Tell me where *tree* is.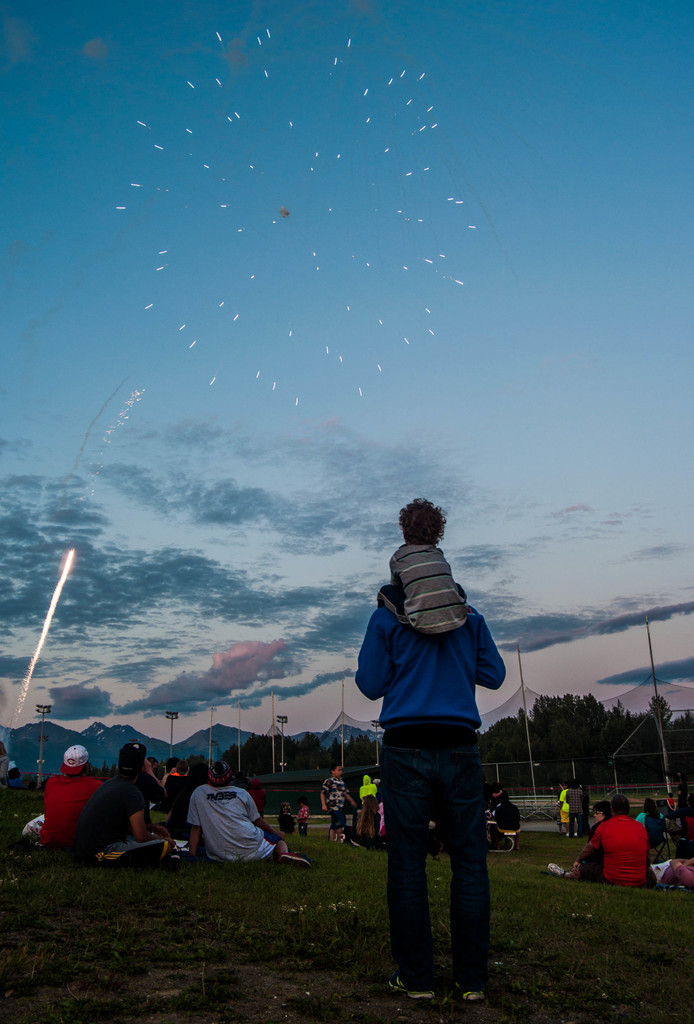
*tree* is at region(251, 733, 286, 787).
